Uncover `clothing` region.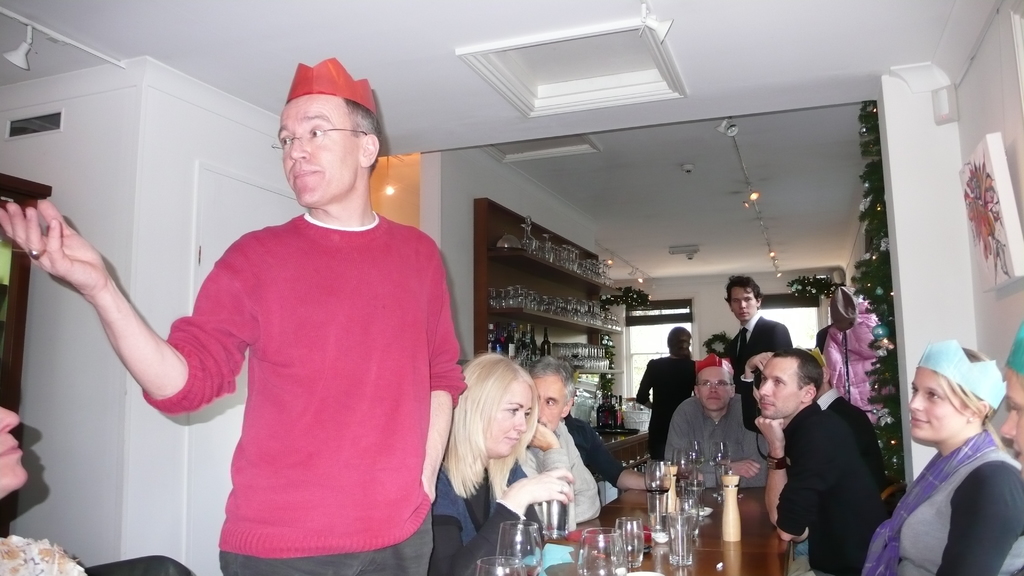
Uncovered: detection(149, 176, 463, 557).
